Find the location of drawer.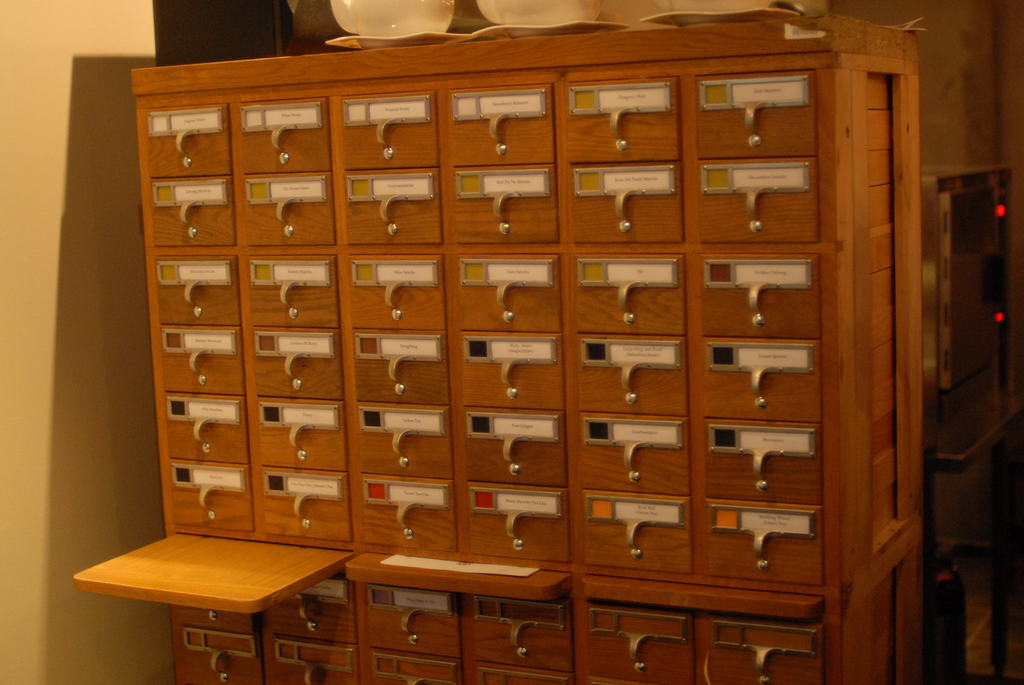
Location: box=[589, 610, 693, 684].
